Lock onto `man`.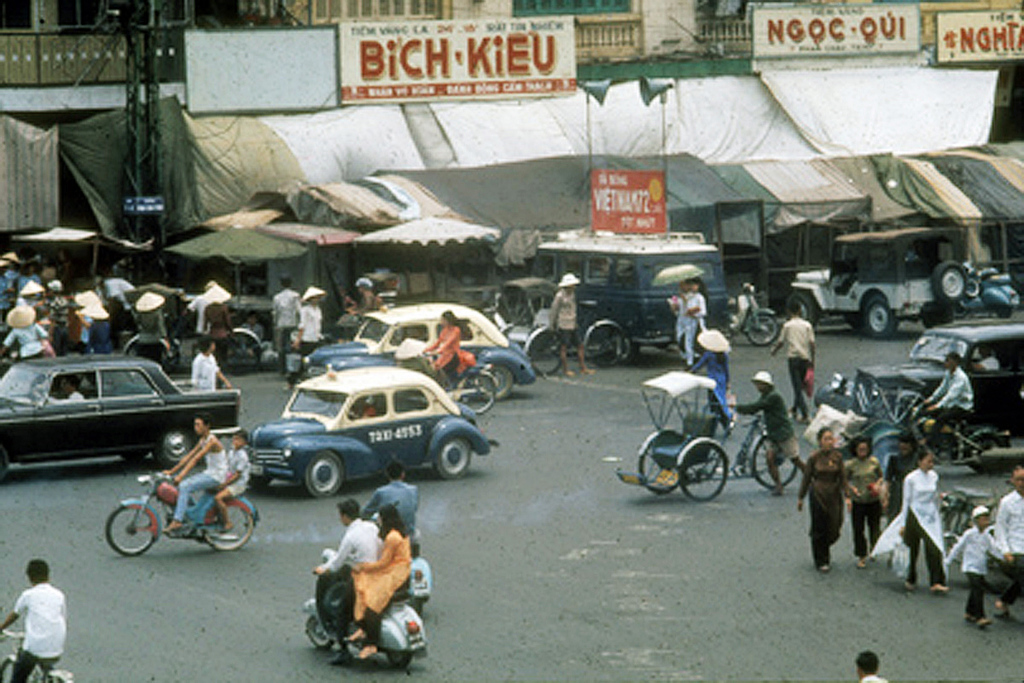
Locked: 992, 463, 1023, 623.
